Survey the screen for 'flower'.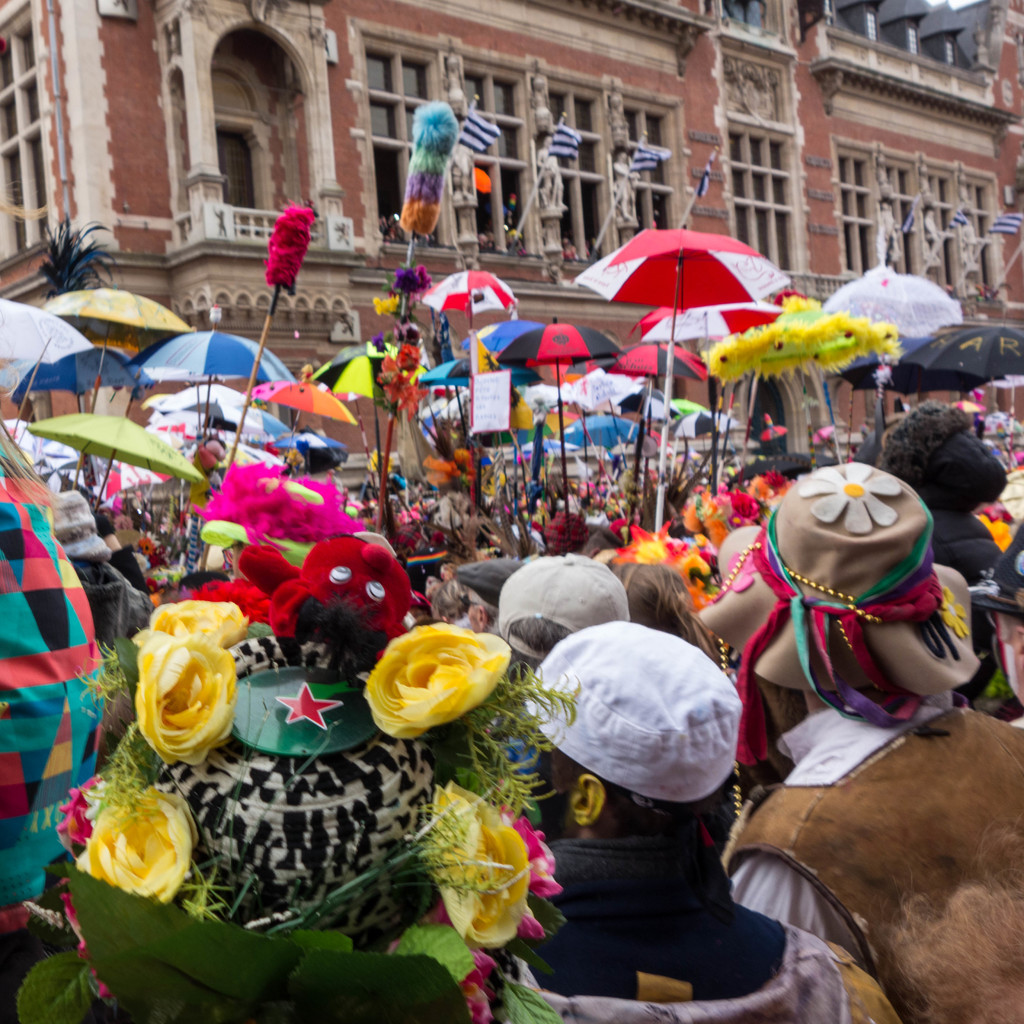
Survey found: <region>74, 785, 203, 906</region>.
